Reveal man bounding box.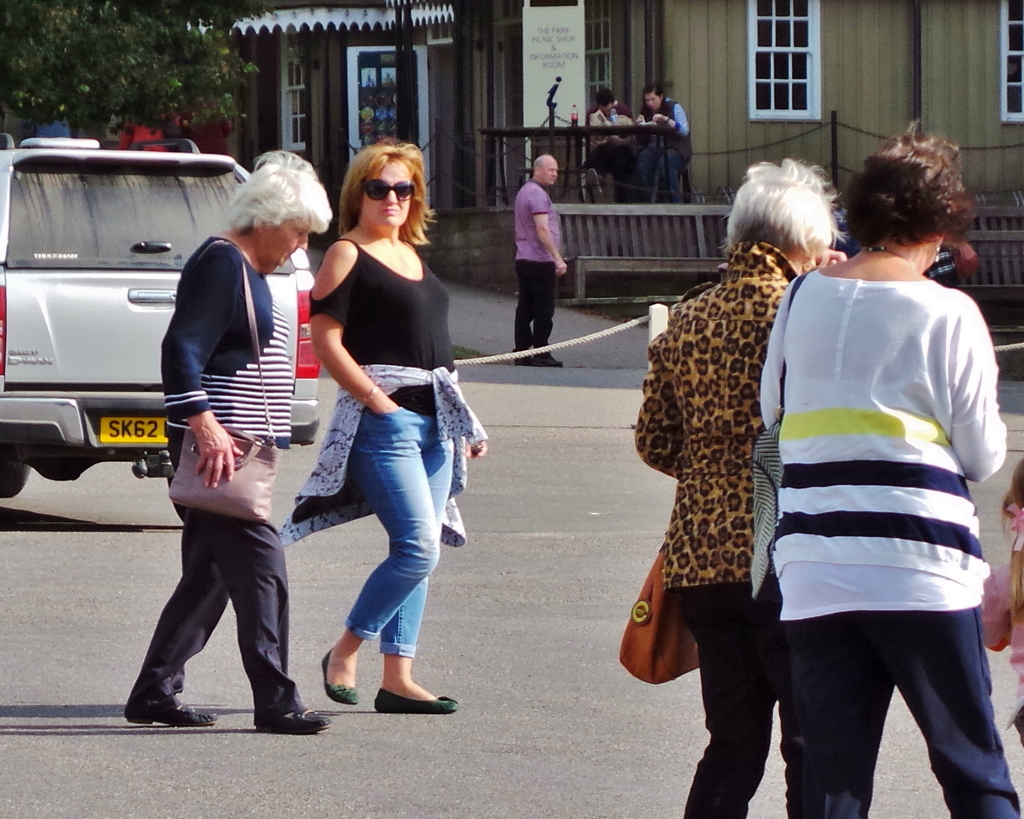
Revealed: locate(512, 157, 570, 367).
